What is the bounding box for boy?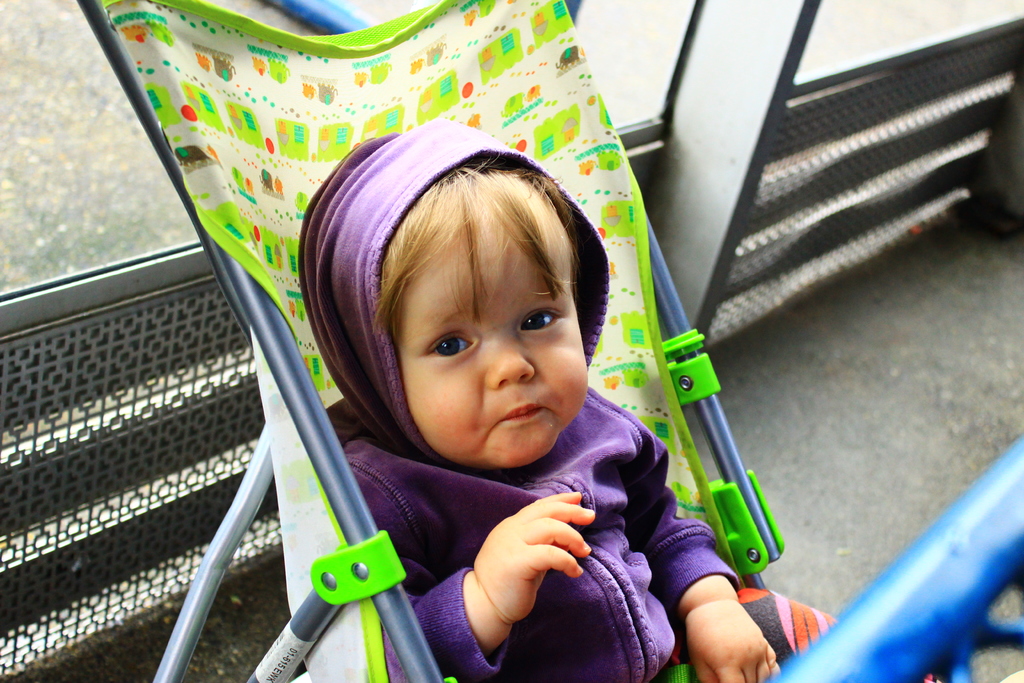
<bbox>381, 103, 943, 679</bbox>.
